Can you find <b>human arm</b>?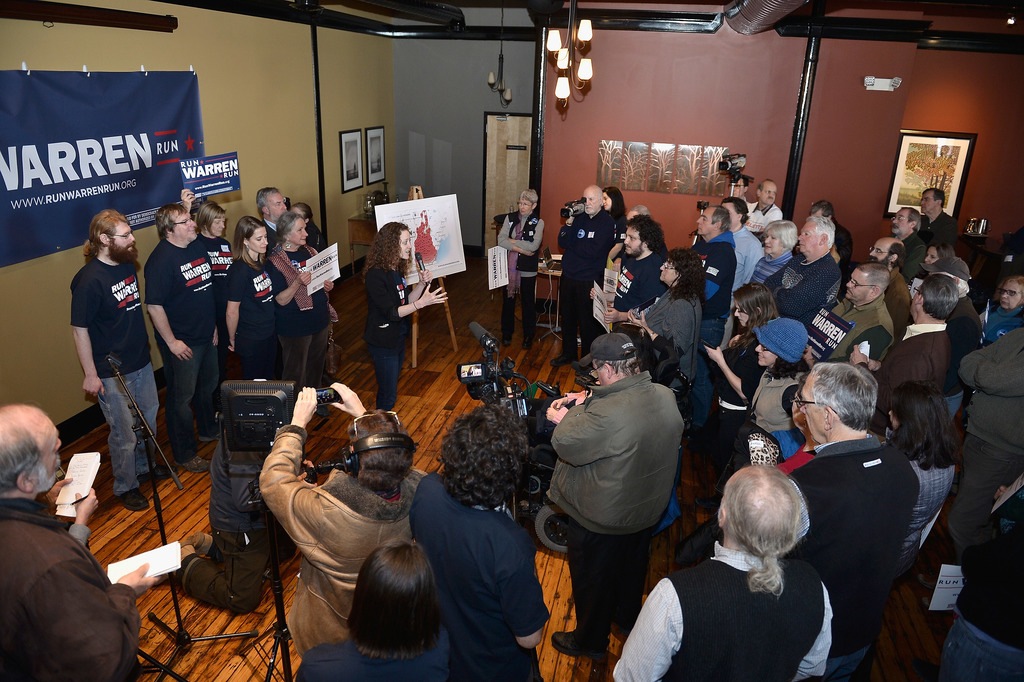
Yes, bounding box: 259:256:317:307.
